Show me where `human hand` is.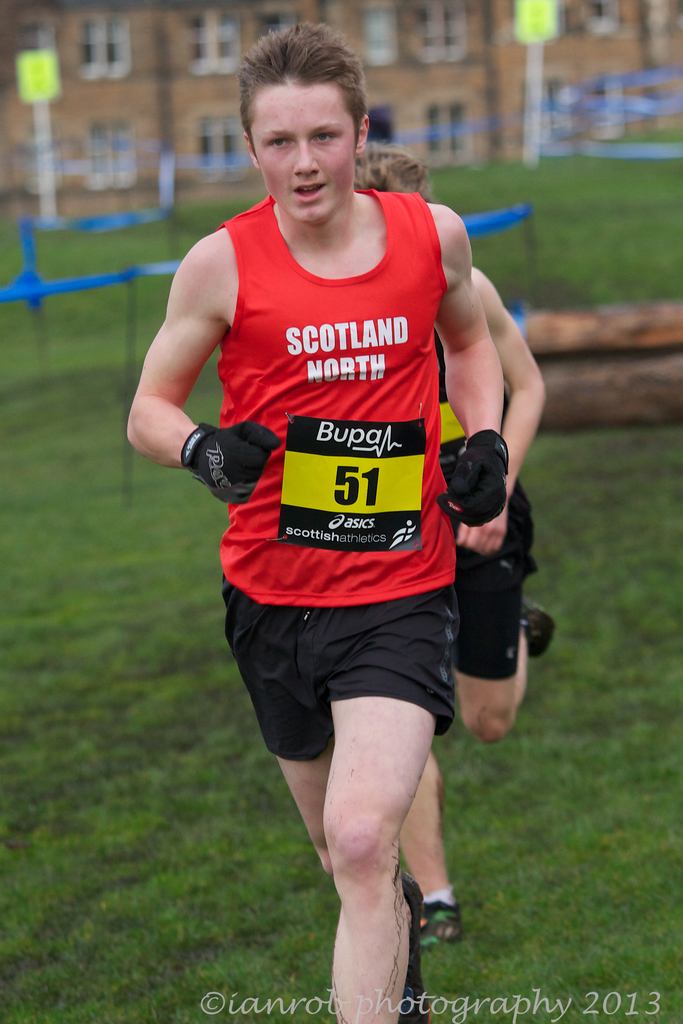
`human hand` is at rect(454, 494, 508, 556).
